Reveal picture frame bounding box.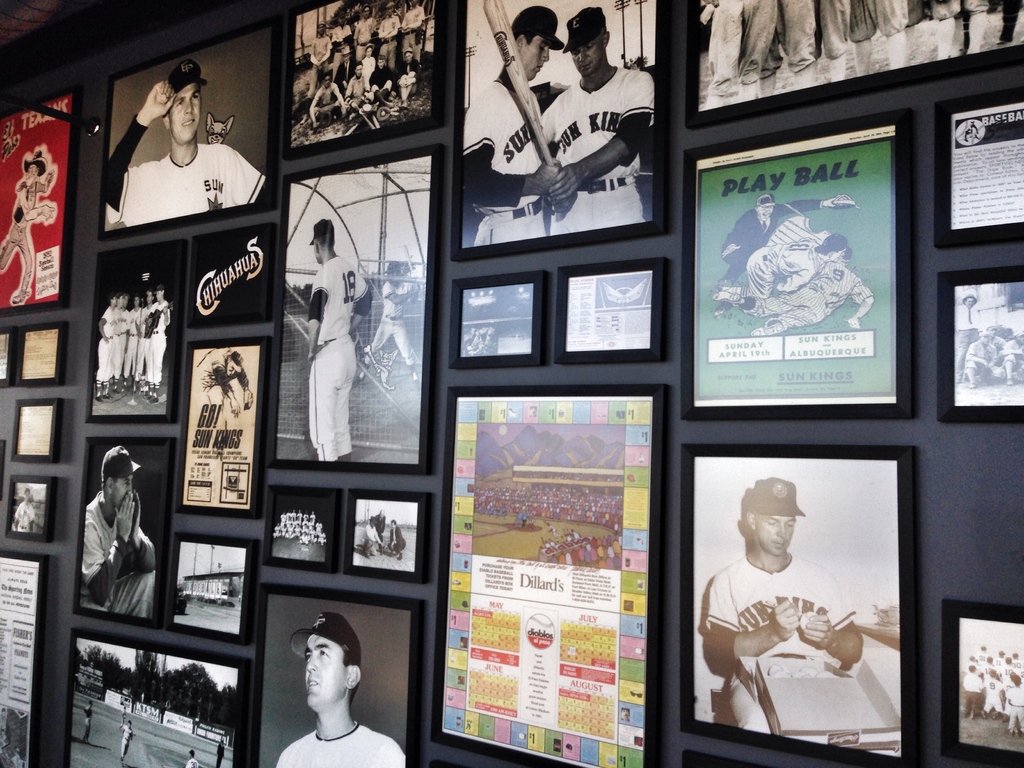
Revealed: <bbox>72, 436, 170, 625</bbox>.
